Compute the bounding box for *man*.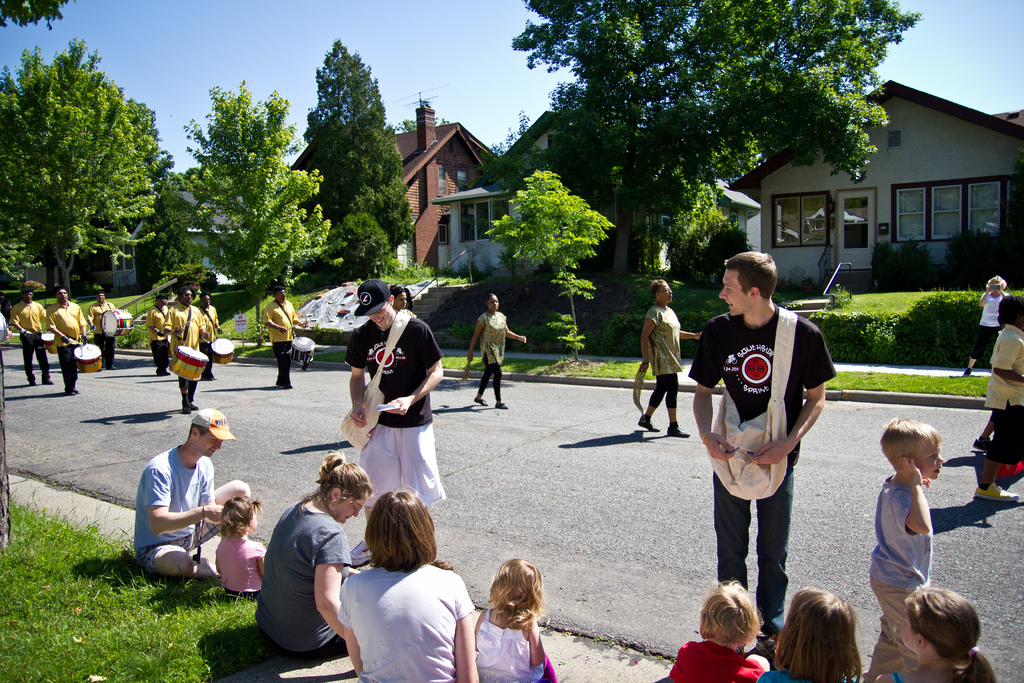
{"x1": 165, "y1": 288, "x2": 210, "y2": 412}.
